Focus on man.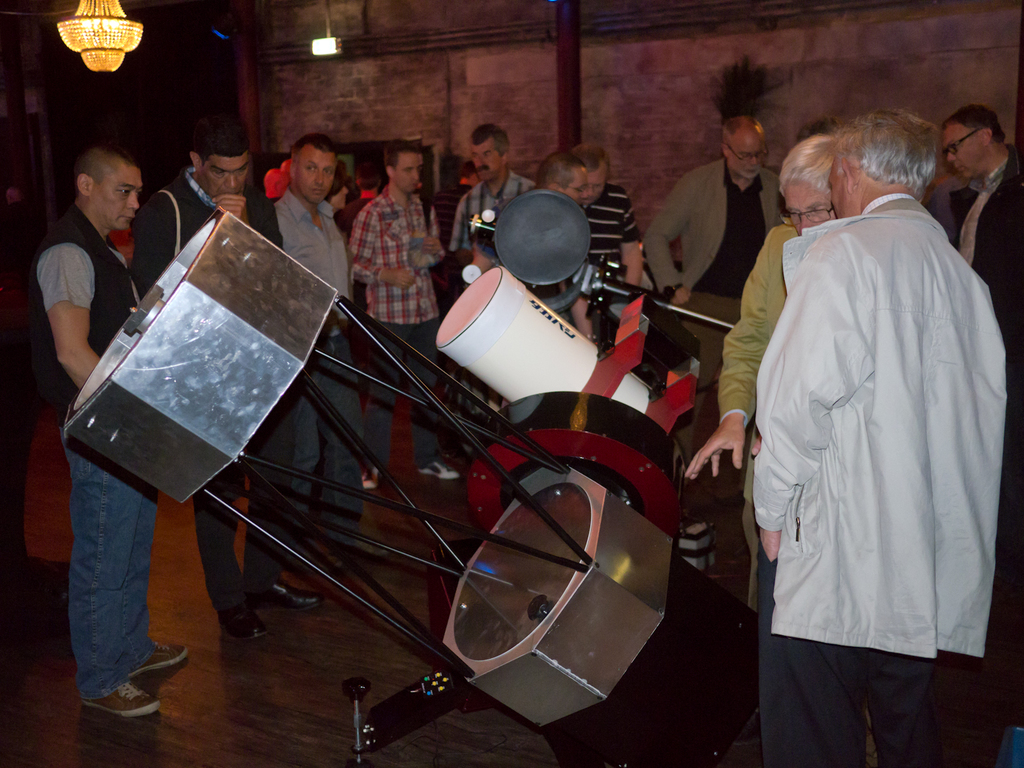
Focused at 734/75/1014/736.
